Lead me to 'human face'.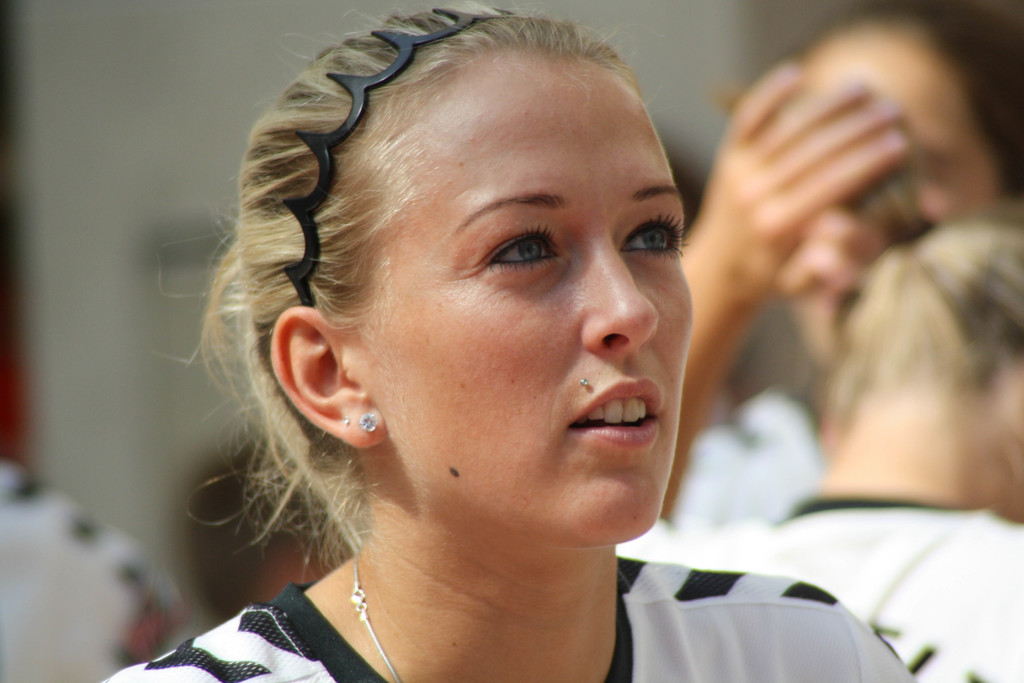
Lead to (left=344, top=47, right=685, bottom=546).
